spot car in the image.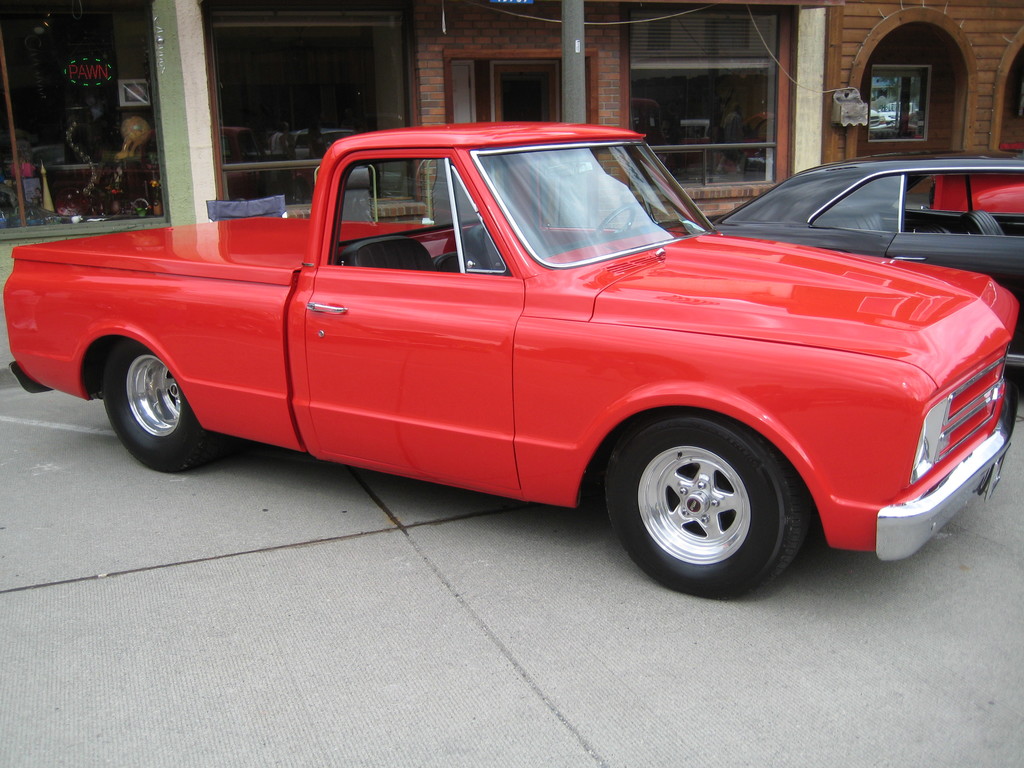
car found at 712,140,1023,366.
